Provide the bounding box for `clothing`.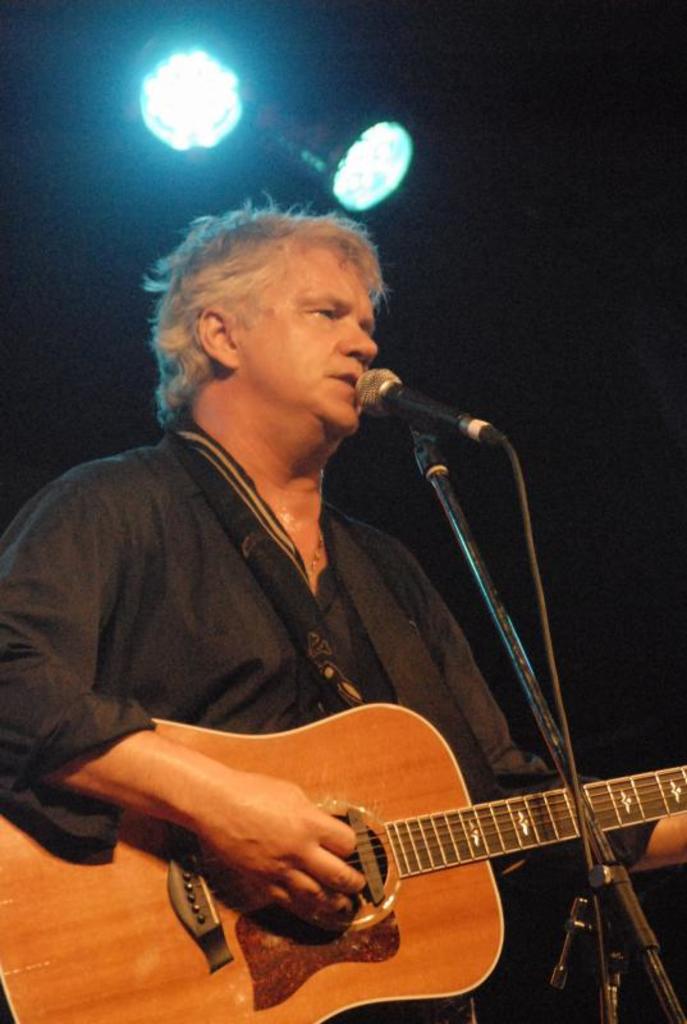
locate(42, 370, 523, 888).
